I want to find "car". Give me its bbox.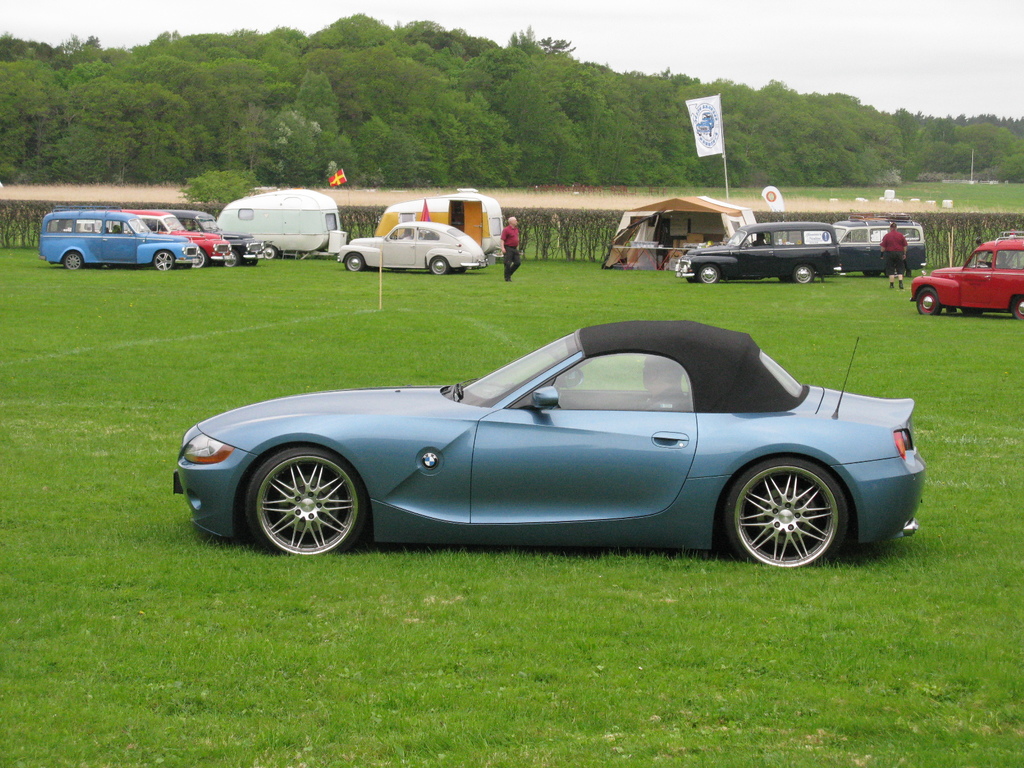
bbox(913, 236, 1023, 323).
